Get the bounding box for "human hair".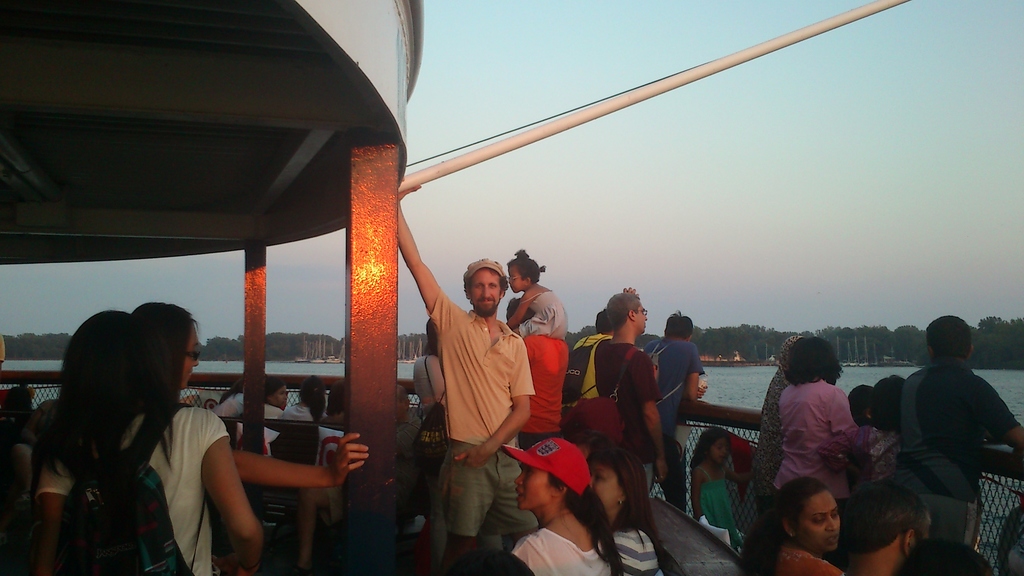
[x1=506, y1=298, x2=534, y2=328].
